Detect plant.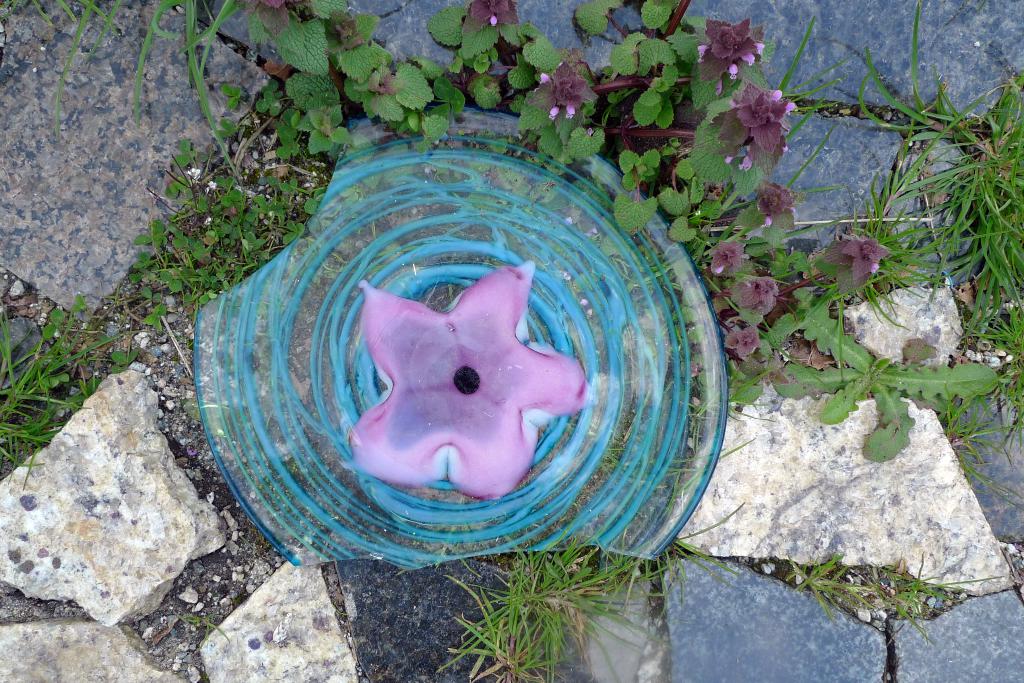
Detected at box=[715, 77, 802, 181].
